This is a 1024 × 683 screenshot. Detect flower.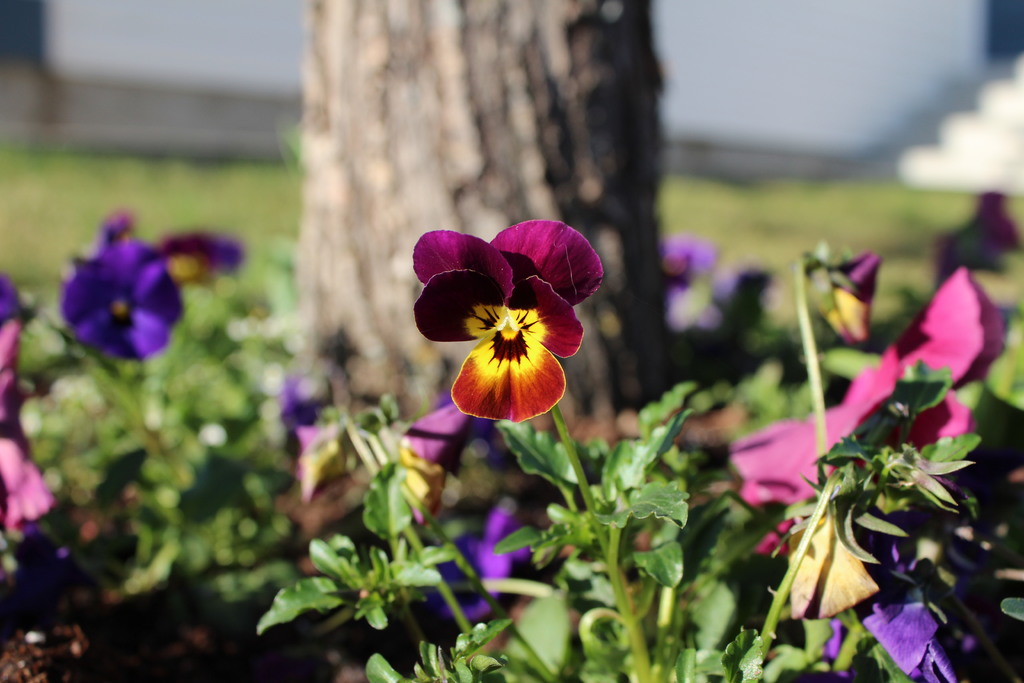
[left=431, top=196, right=638, bottom=445].
